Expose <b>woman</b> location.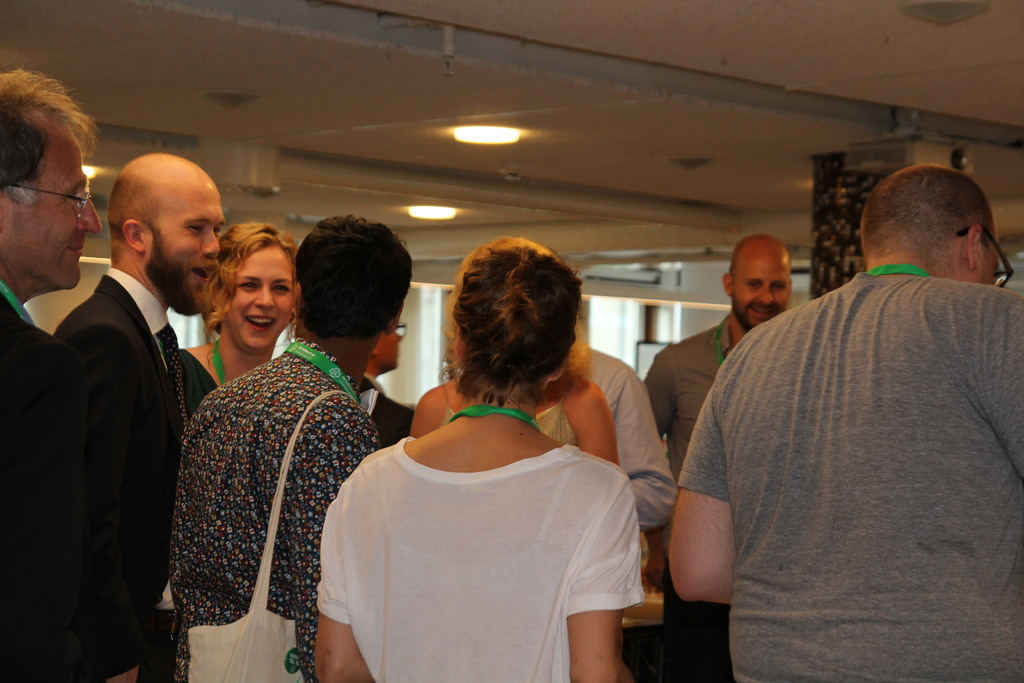
Exposed at (334, 246, 662, 665).
